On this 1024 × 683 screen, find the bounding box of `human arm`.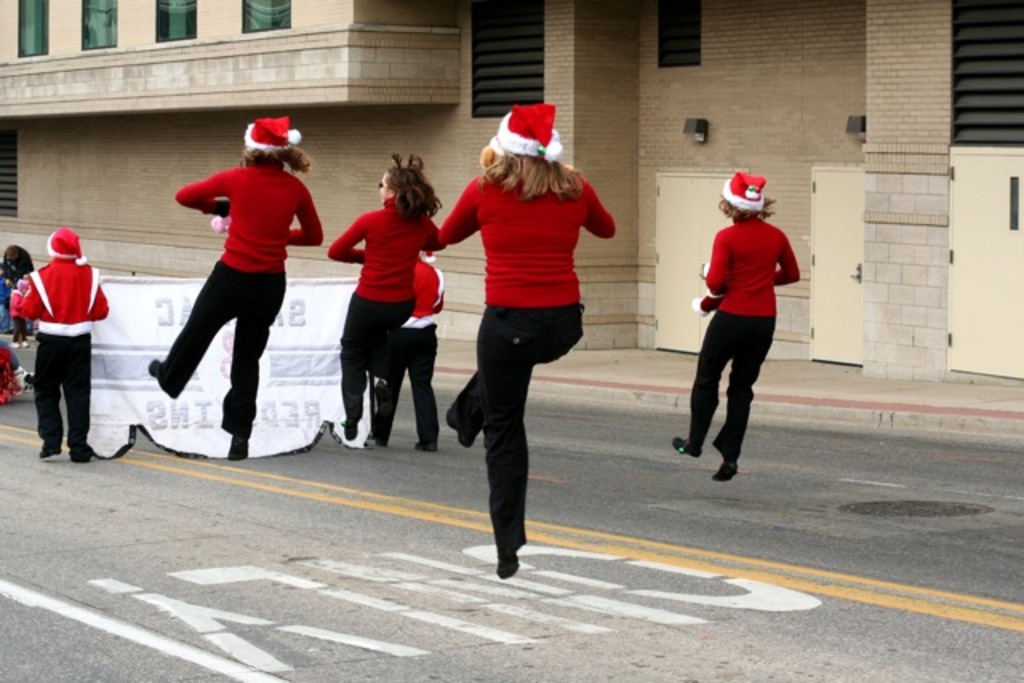
Bounding box: [93,278,112,323].
